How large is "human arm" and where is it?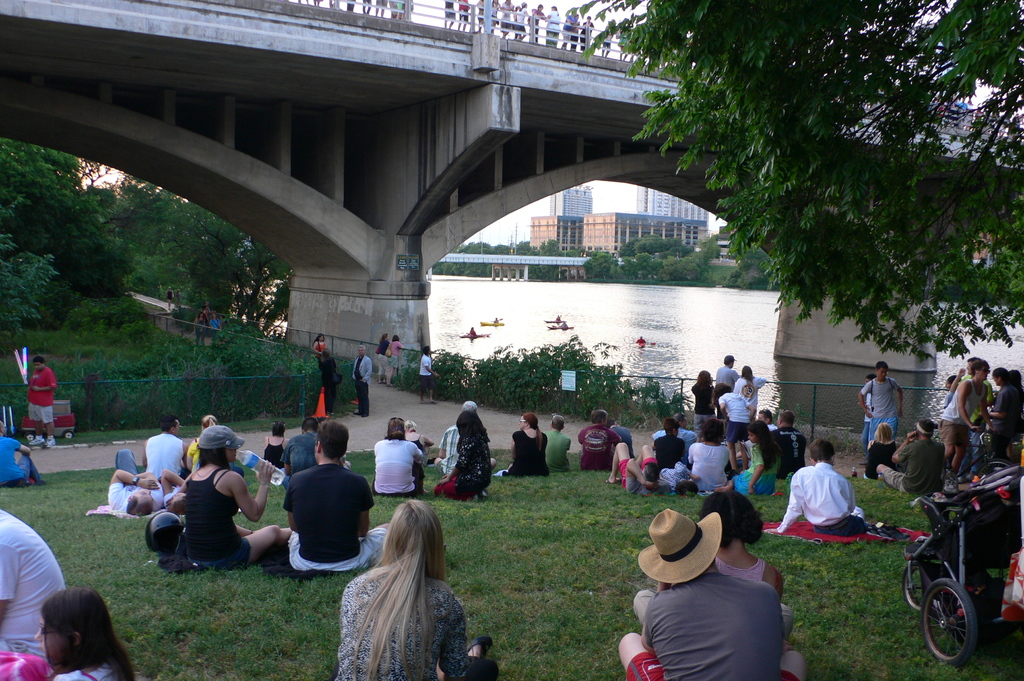
Bounding box: [x1=776, y1=570, x2=785, y2=598].
